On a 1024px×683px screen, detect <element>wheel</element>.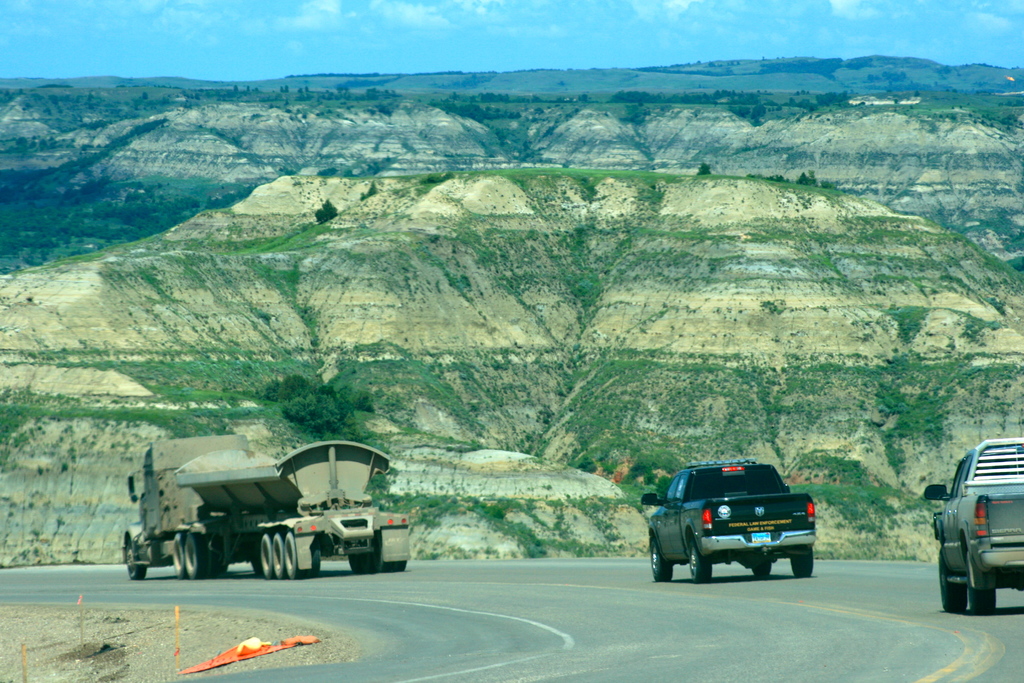
locate(127, 539, 145, 579).
